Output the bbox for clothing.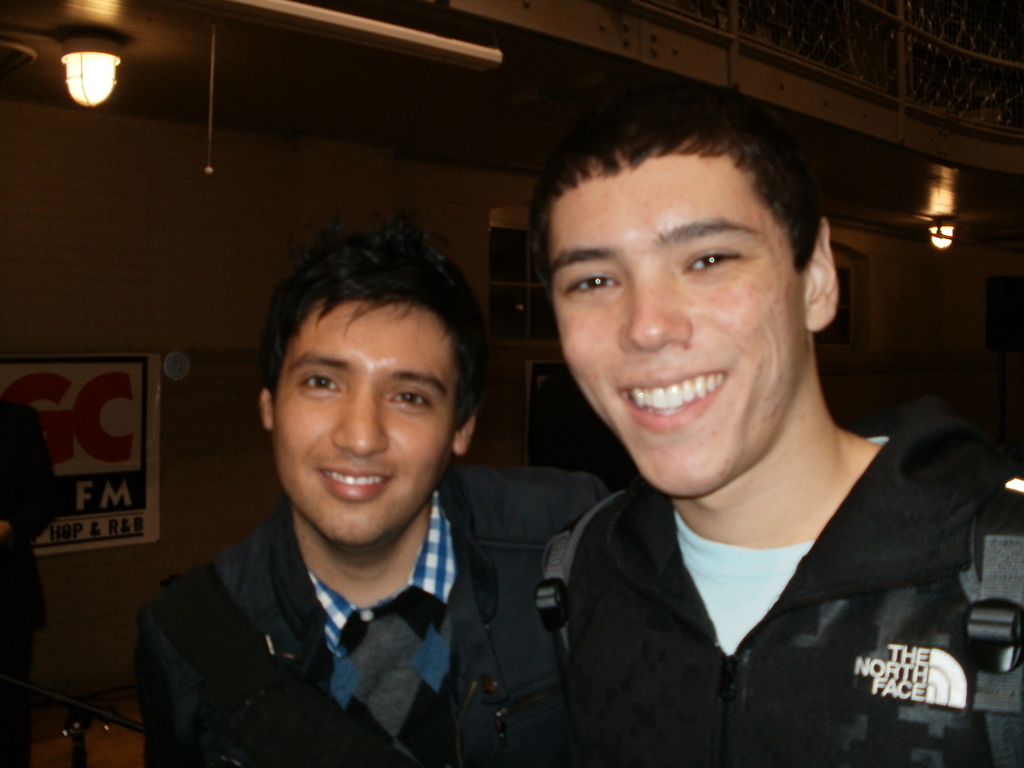
left=0, top=397, right=66, bottom=767.
